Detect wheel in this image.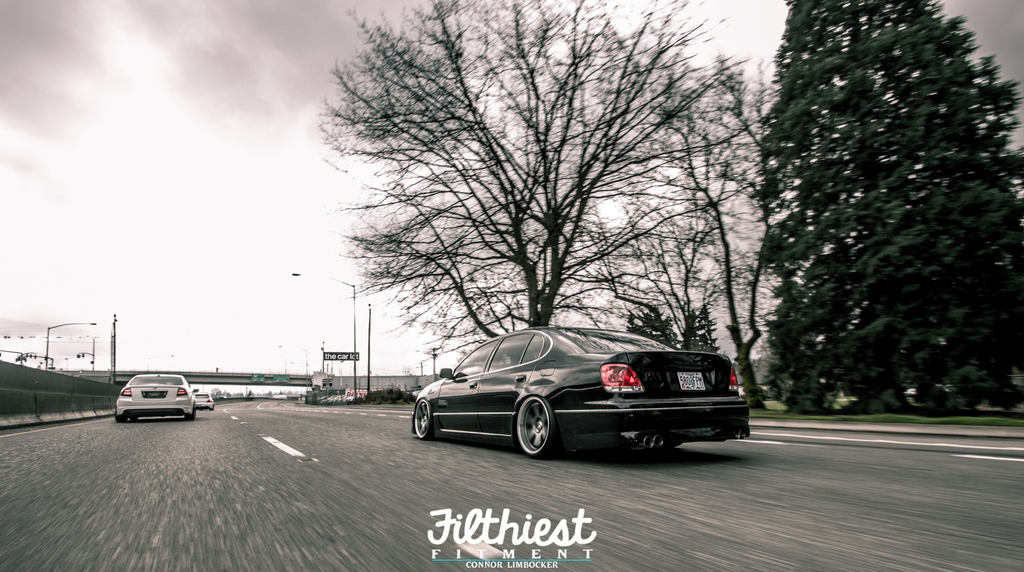
Detection: <region>515, 392, 559, 454</region>.
